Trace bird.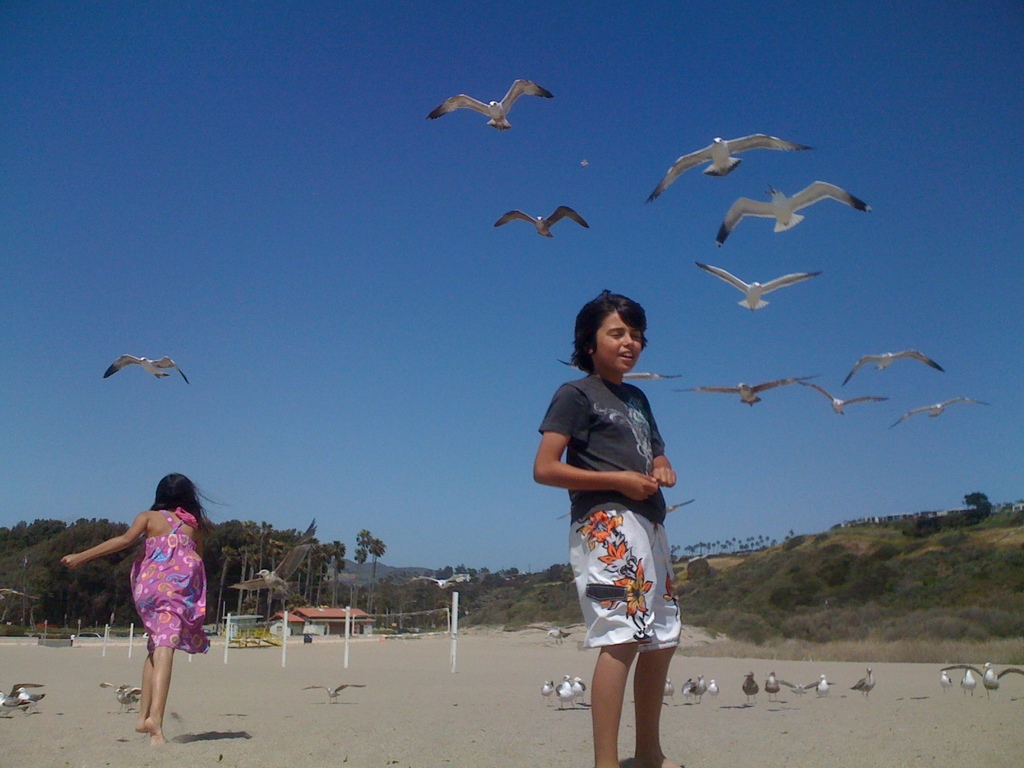
Traced to (x1=710, y1=680, x2=715, y2=701).
